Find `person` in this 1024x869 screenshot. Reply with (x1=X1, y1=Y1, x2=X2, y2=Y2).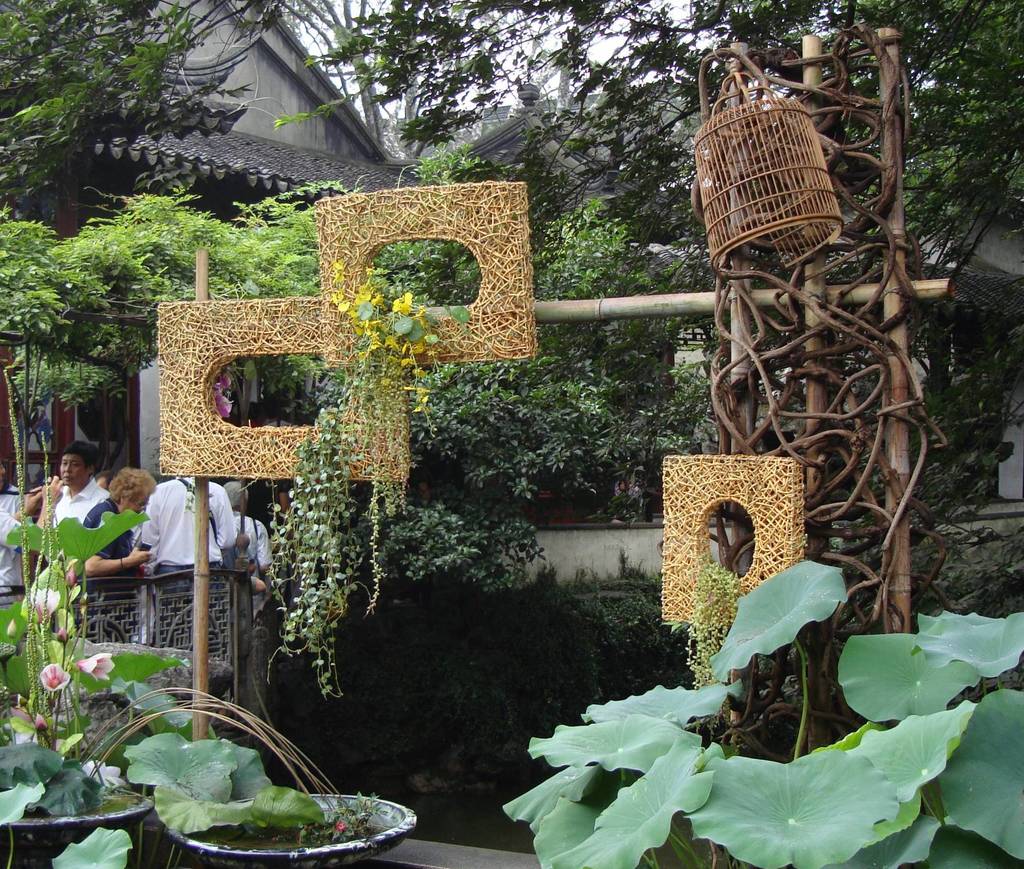
(x1=214, y1=474, x2=279, y2=674).
